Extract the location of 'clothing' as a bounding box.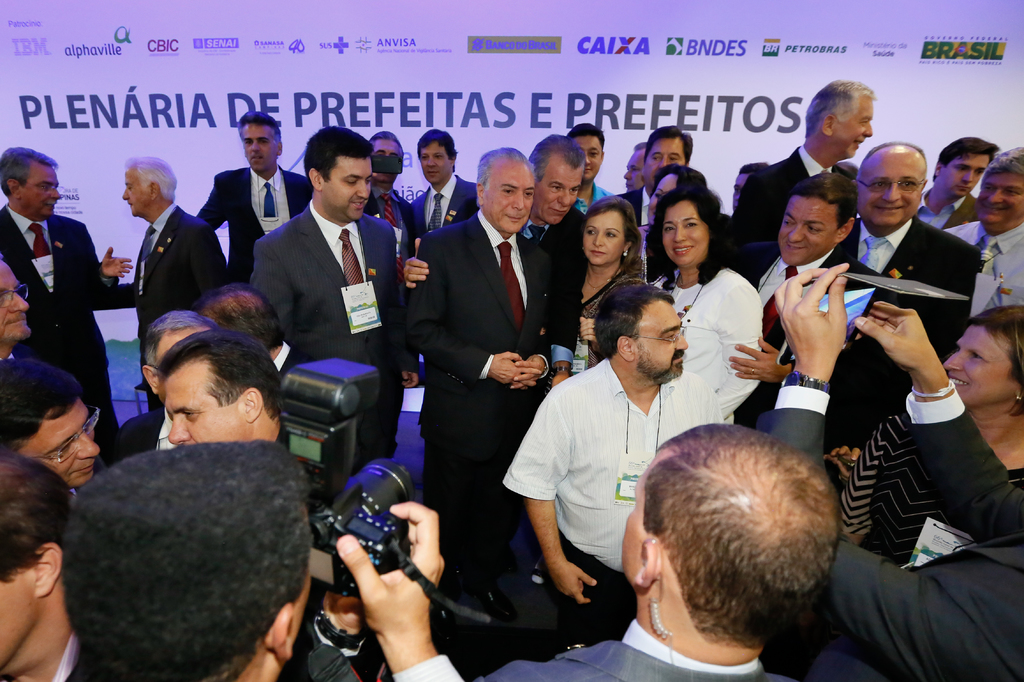
region(197, 162, 318, 302).
